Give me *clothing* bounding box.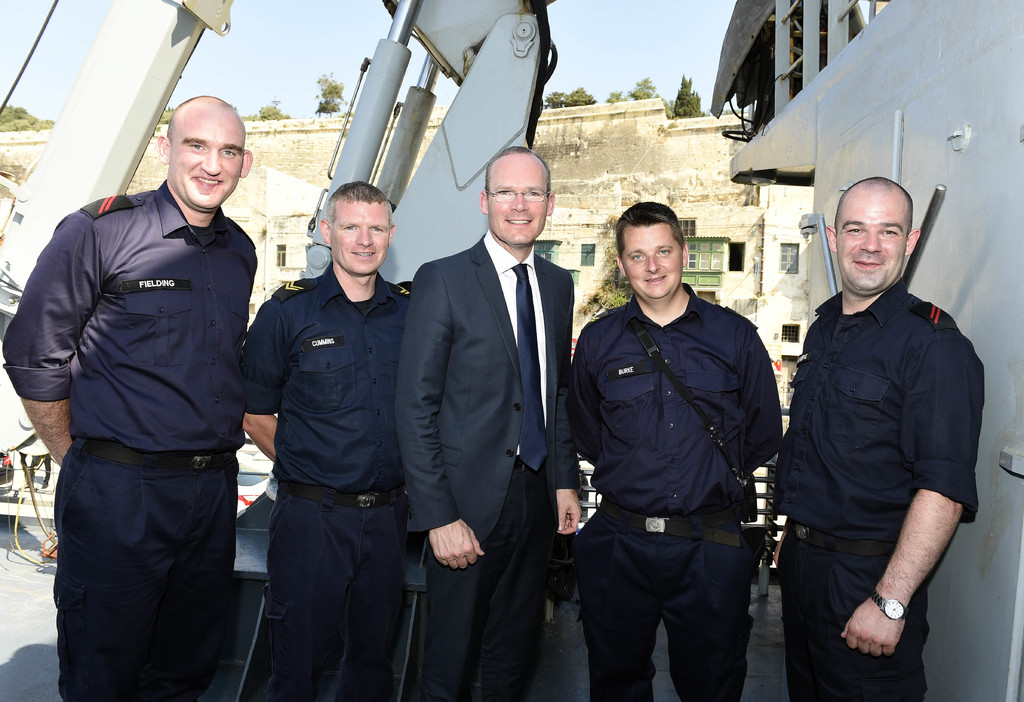
[772,276,989,701].
